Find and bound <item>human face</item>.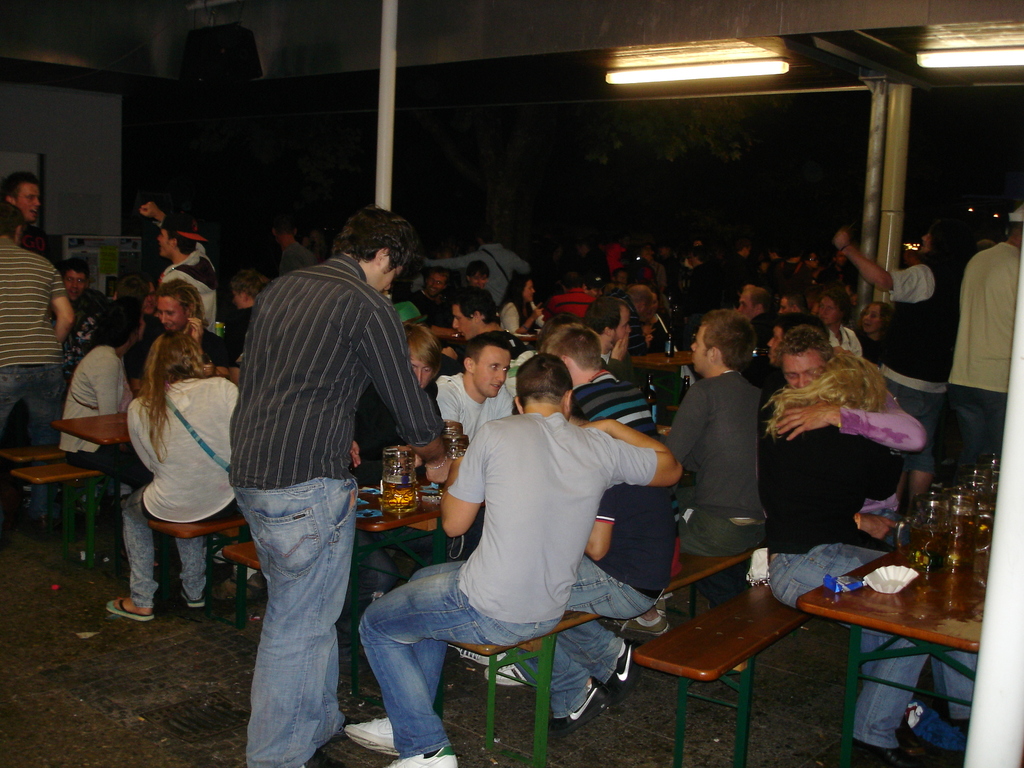
Bound: {"x1": 236, "y1": 290, "x2": 255, "y2": 307}.
